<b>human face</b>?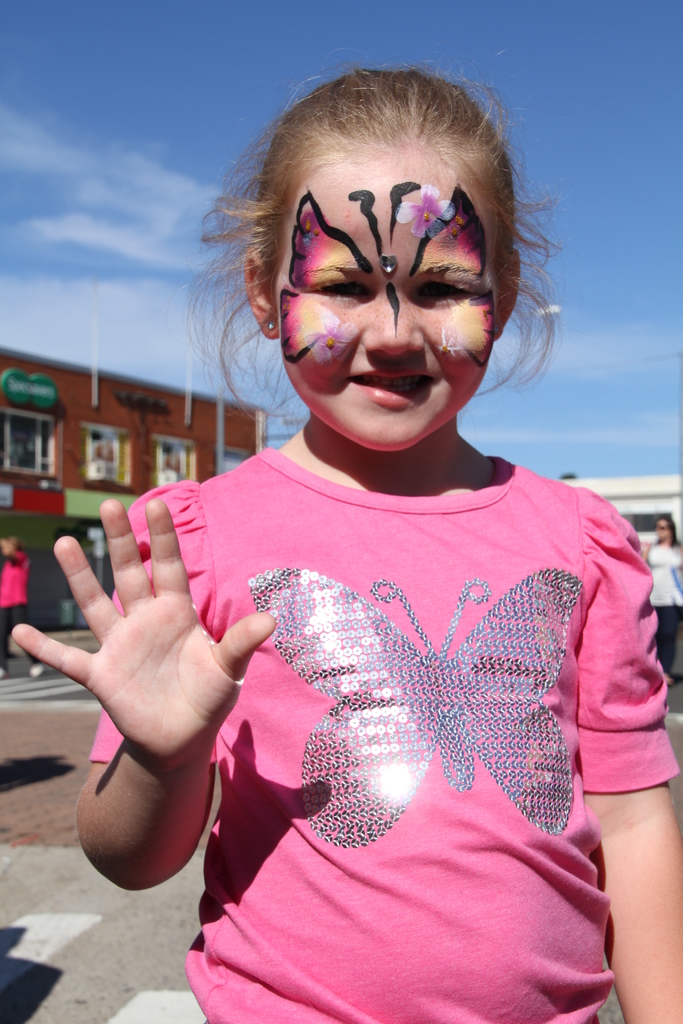
(x1=277, y1=143, x2=503, y2=456)
